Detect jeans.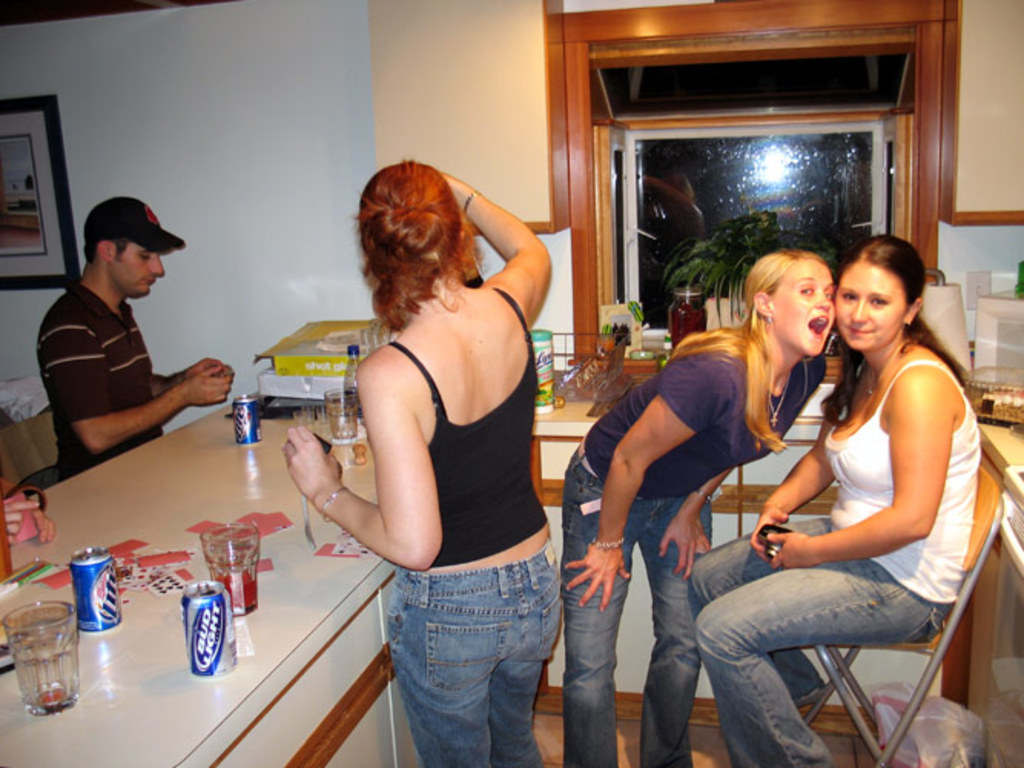
Detected at rect(699, 515, 947, 766).
